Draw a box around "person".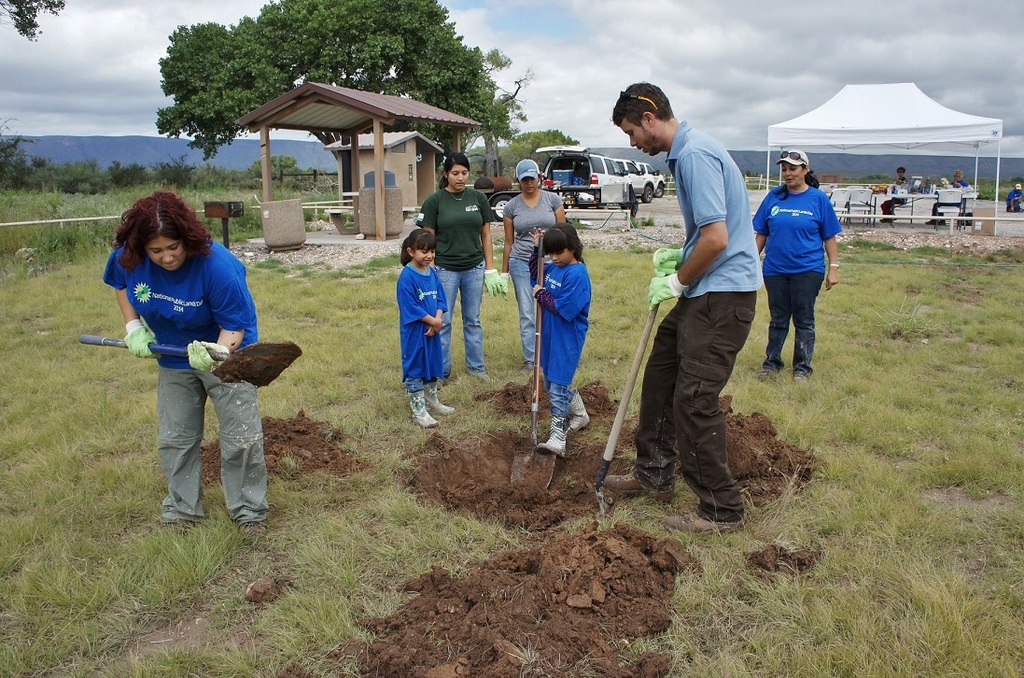
1006, 180, 1023, 214.
